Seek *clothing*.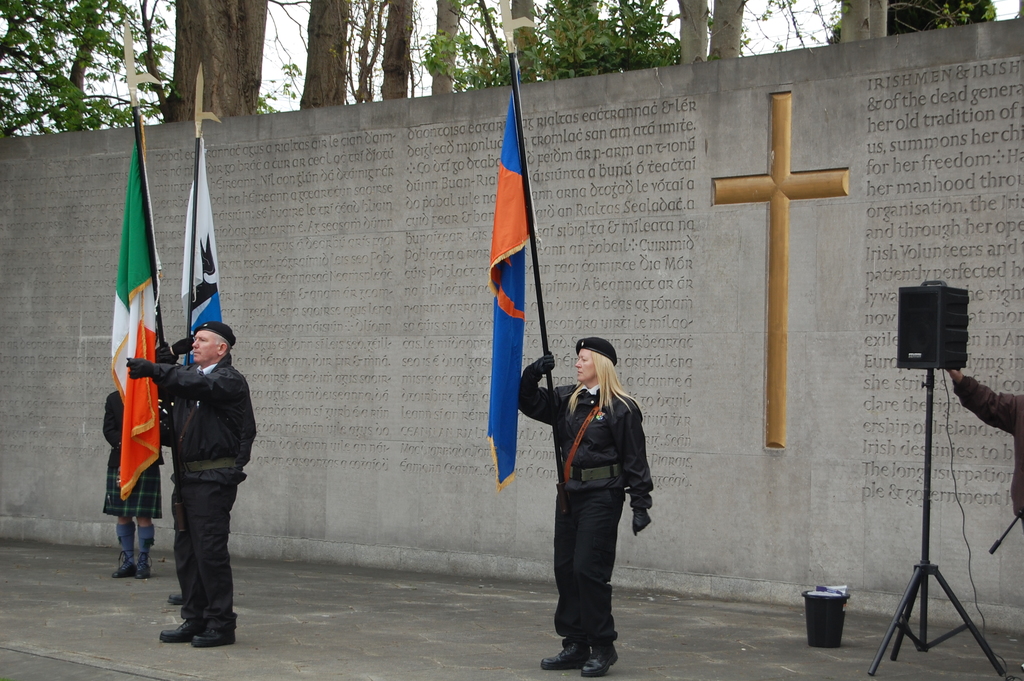
168, 372, 202, 585.
